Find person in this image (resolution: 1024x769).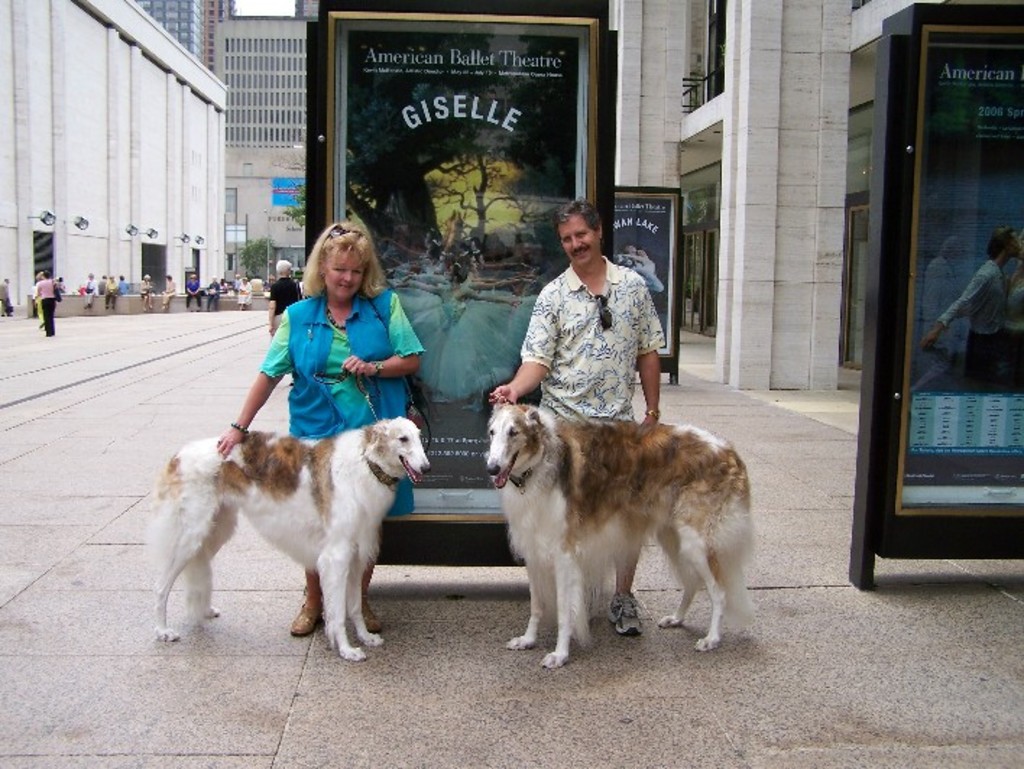
(left=266, top=257, right=302, bottom=341).
